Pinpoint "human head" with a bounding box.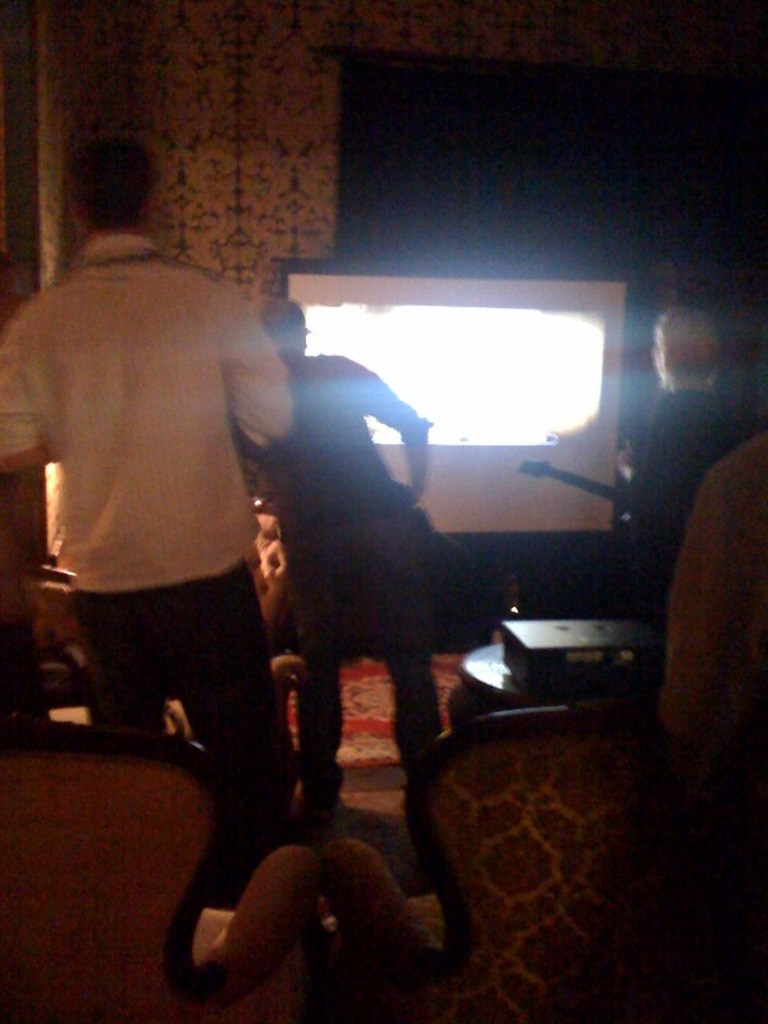
BBox(74, 137, 156, 229).
